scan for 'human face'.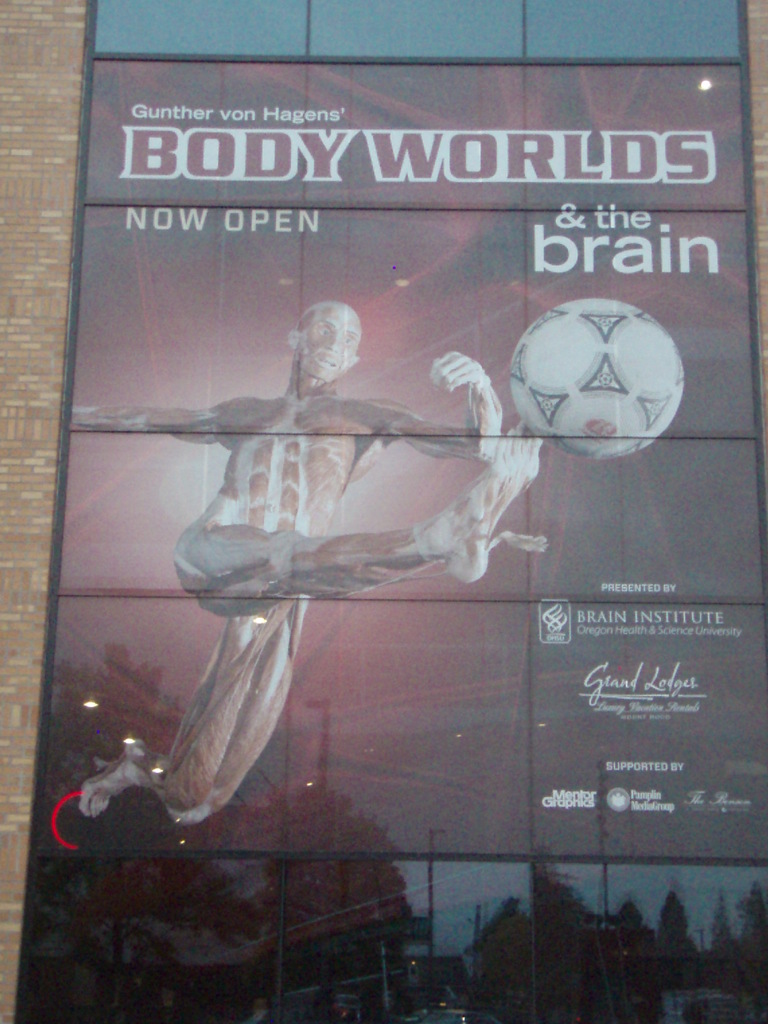
Scan result: Rect(296, 302, 364, 381).
